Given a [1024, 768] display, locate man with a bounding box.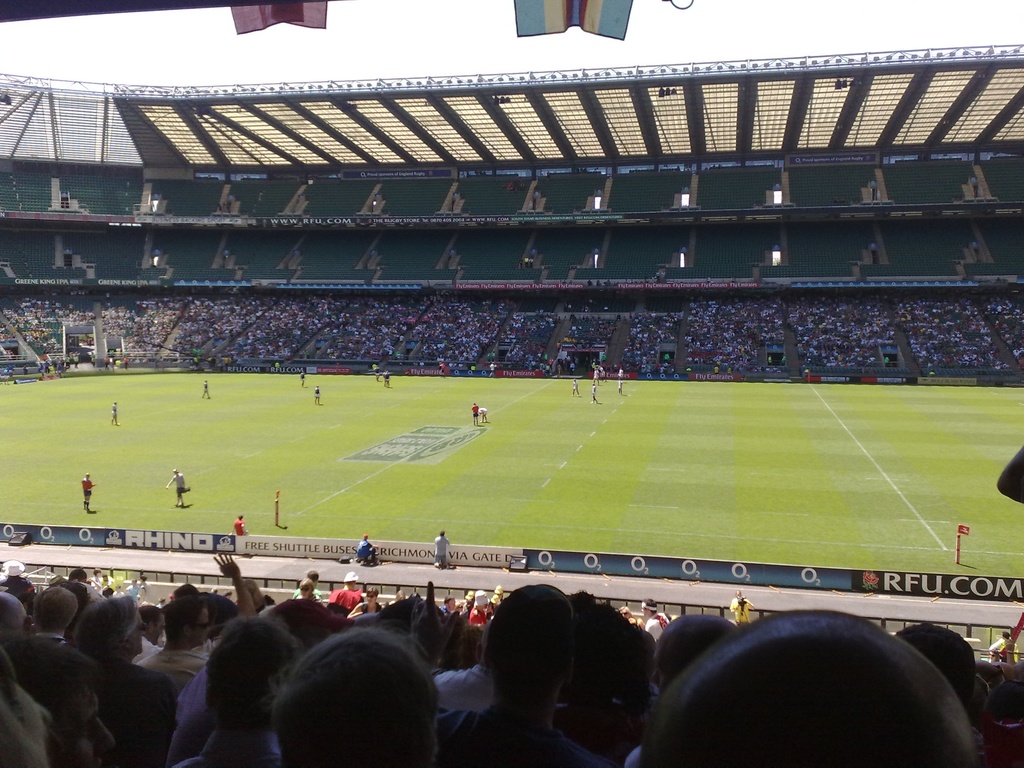
Located: [473, 399, 489, 422].
